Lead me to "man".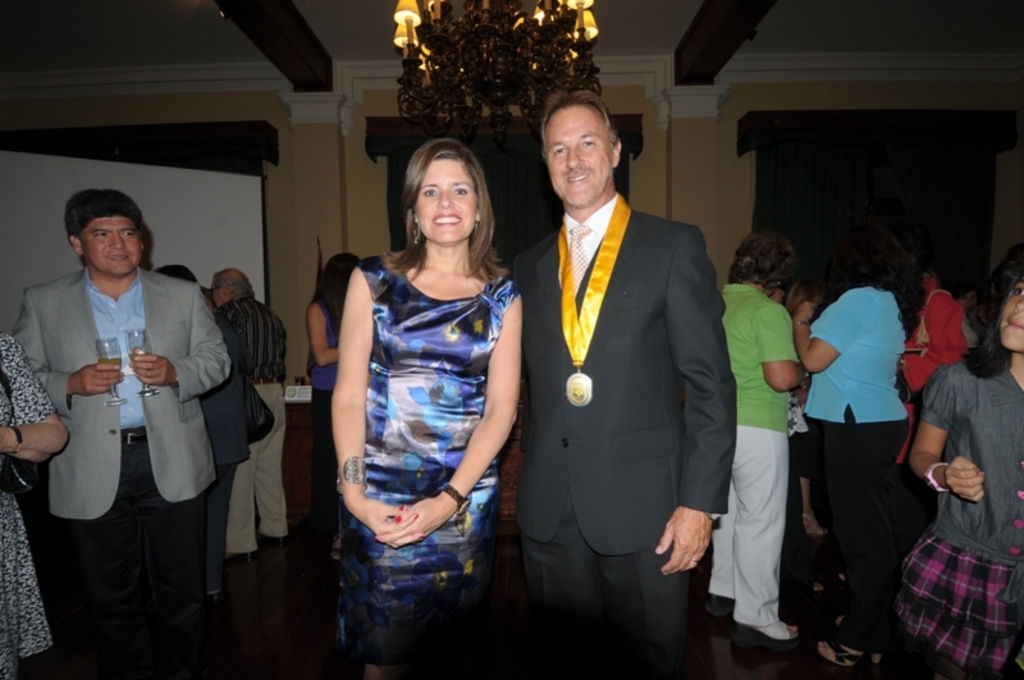
Lead to [206, 266, 288, 571].
